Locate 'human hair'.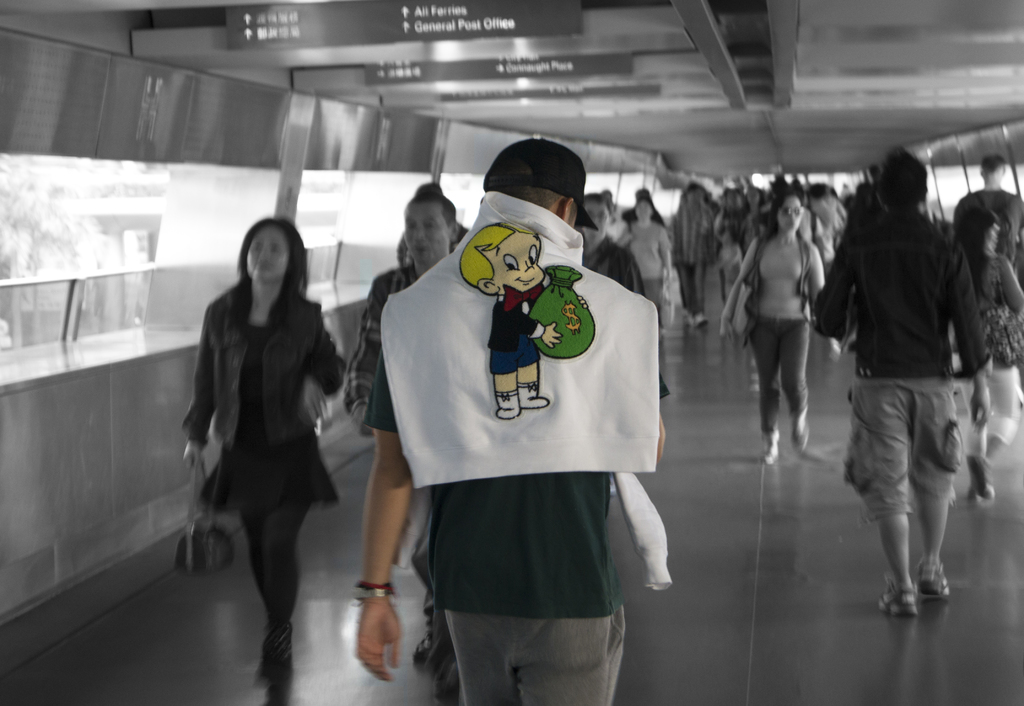
Bounding box: (406,178,455,224).
